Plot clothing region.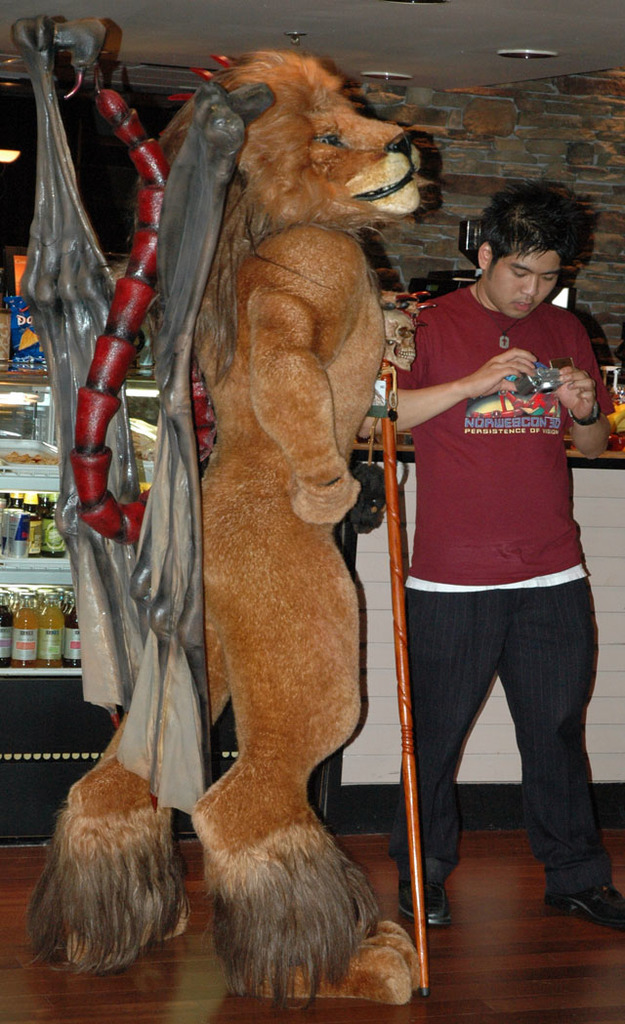
Plotted at (395,226,594,869).
